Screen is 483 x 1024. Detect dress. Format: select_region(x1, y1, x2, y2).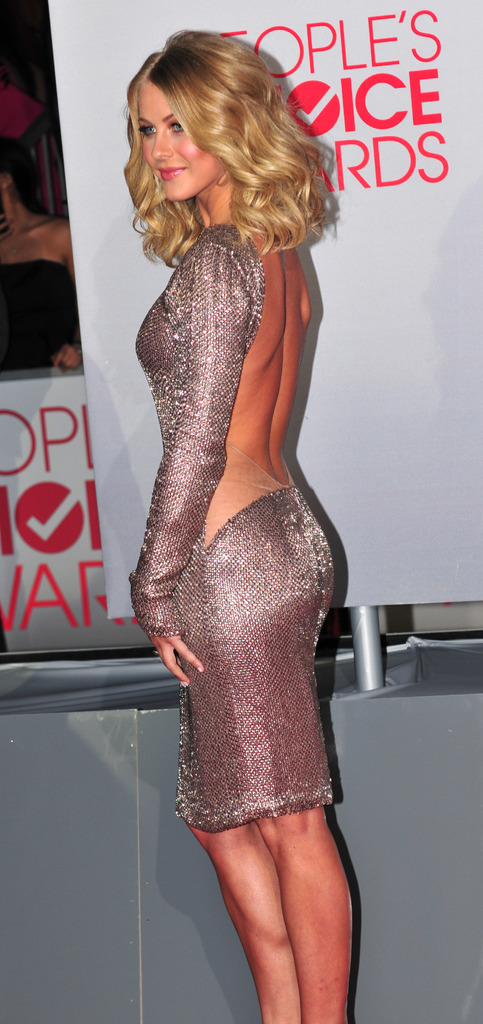
select_region(129, 223, 337, 832).
